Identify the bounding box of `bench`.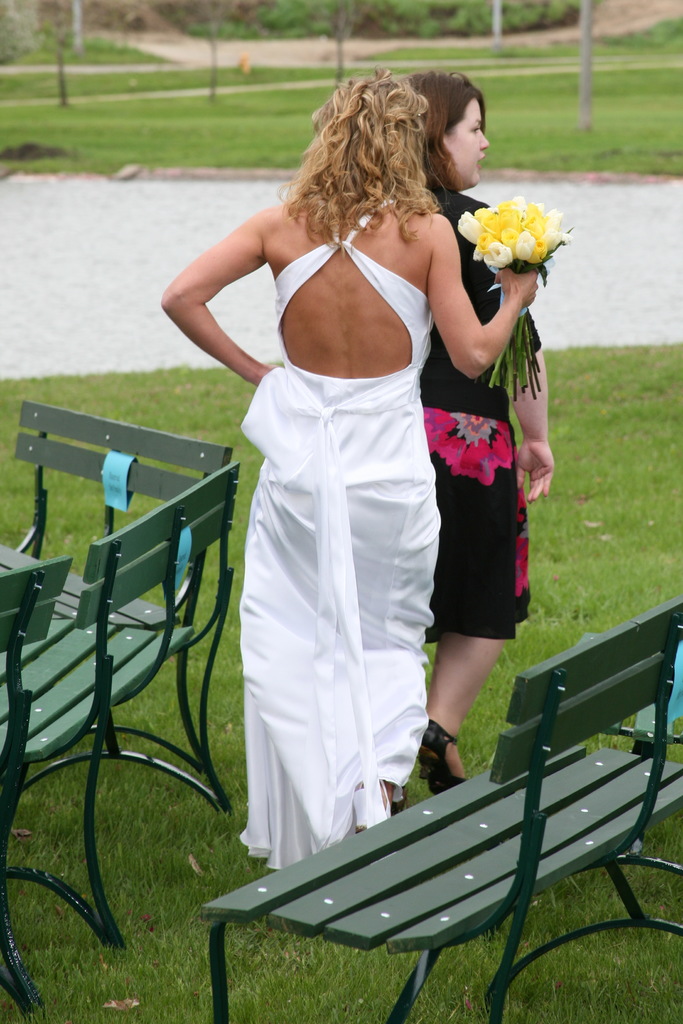
(left=0, top=404, right=233, bottom=762).
